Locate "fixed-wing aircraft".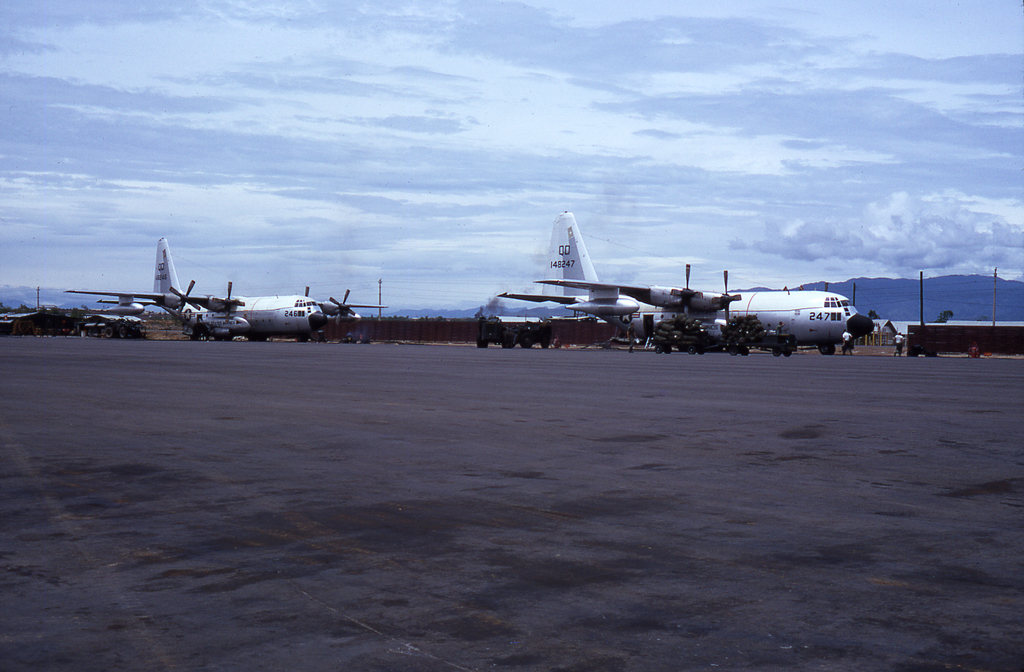
Bounding box: BBox(496, 217, 871, 355).
